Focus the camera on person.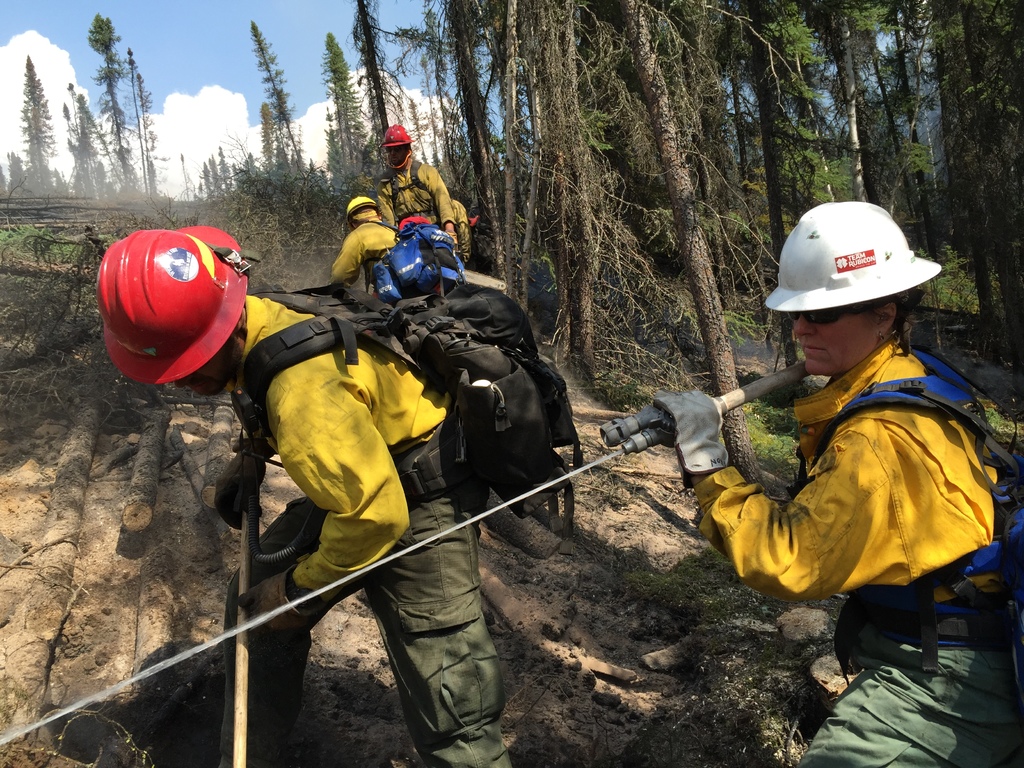
Focus region: rect(95, 219, 526, 767).
